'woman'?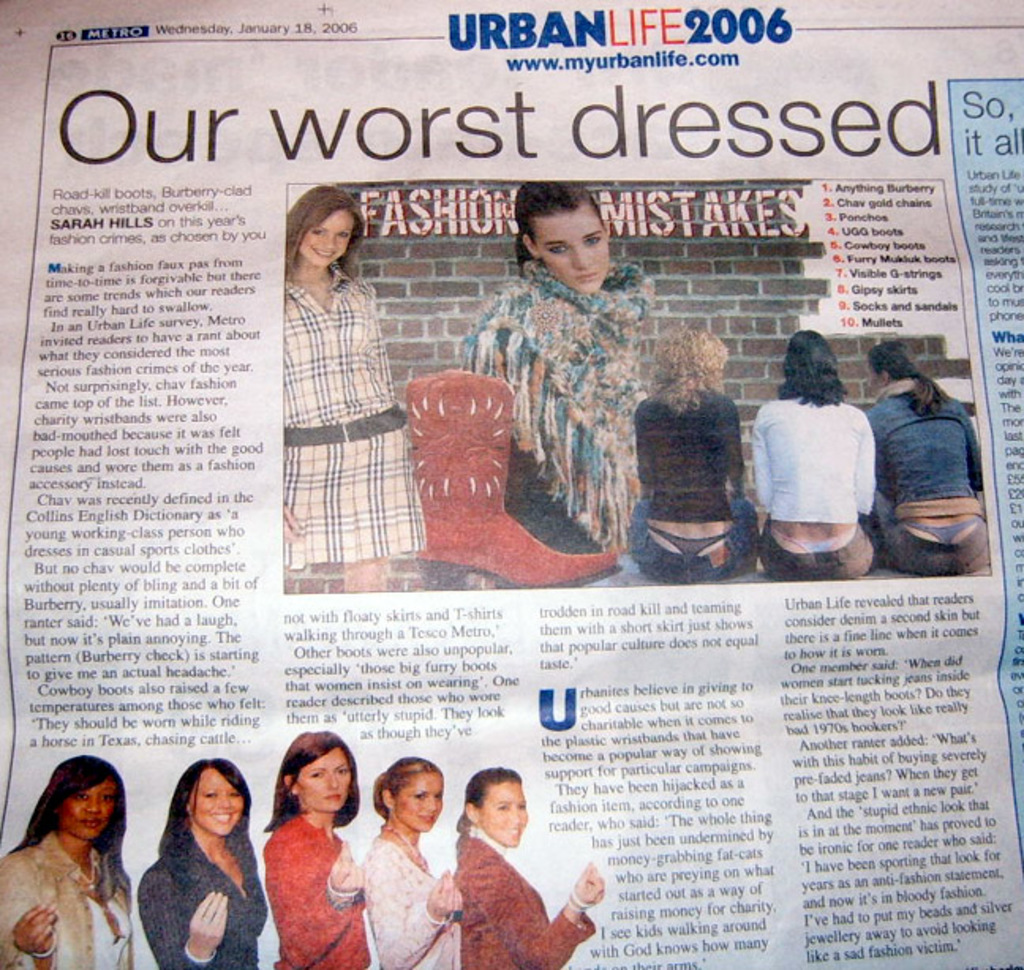
rect(454, 763, 610, 968)
